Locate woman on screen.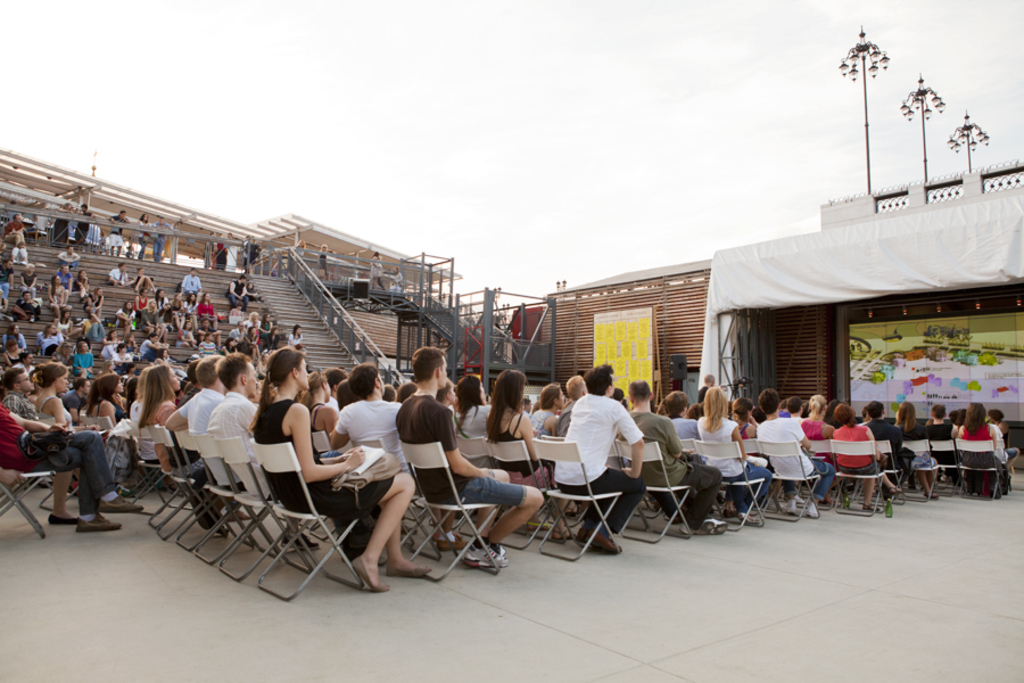
On screen at bbox(130, 334, 142, 352).
